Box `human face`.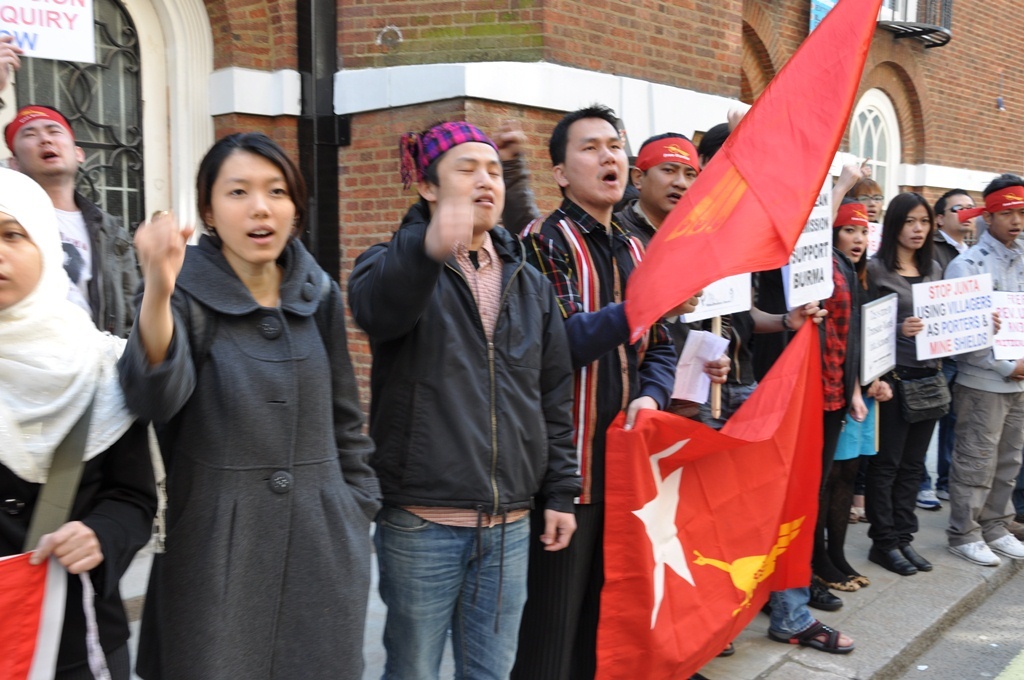
select_region(899, 201, 931, 251).
